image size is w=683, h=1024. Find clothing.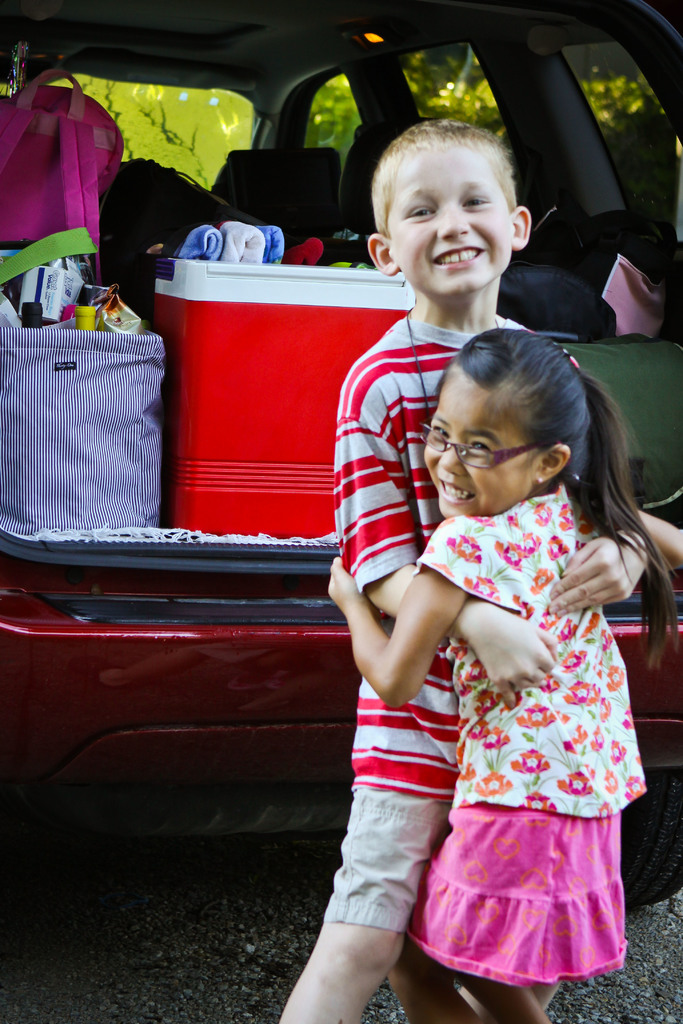
detection(316, 310, 577, 937).
